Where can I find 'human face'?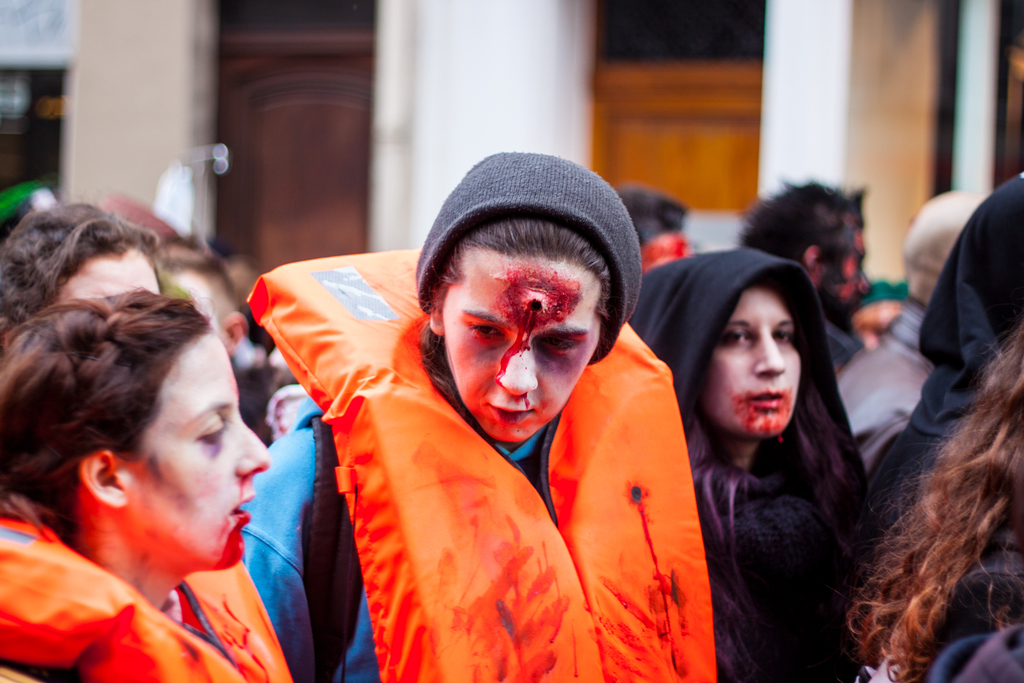
You can find it at [left=57, top=251, right=161, bottom=302].
